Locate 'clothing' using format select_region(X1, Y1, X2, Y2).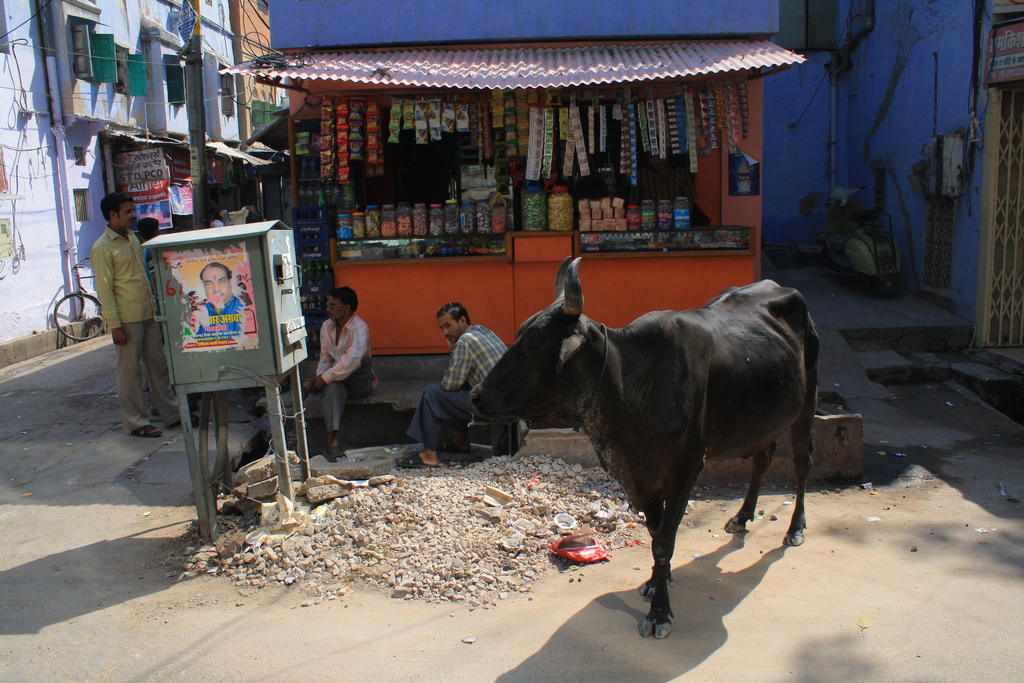
select_region(399, 323, 536, 444).
